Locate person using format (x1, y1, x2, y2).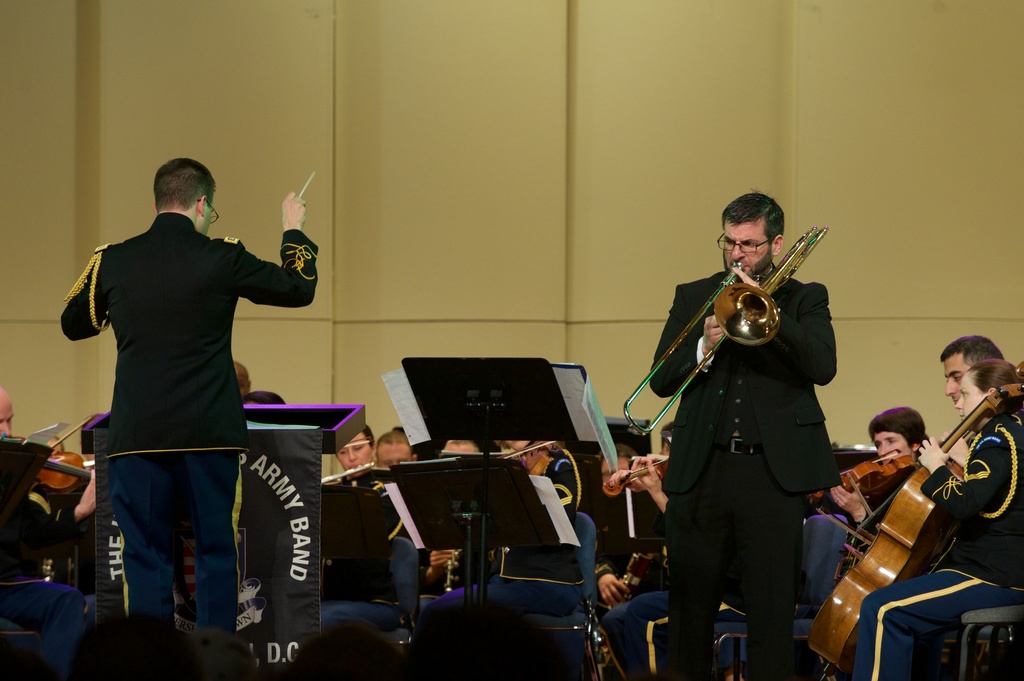
(373, 424, 423, 633).
